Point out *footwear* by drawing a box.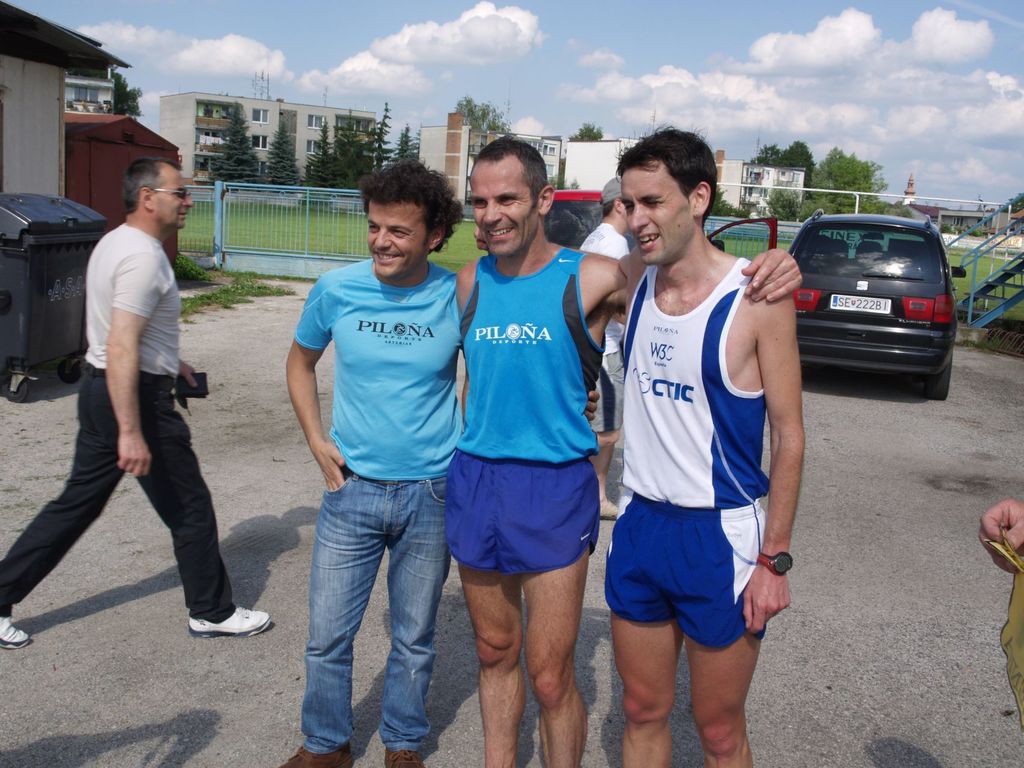
bbox=[381, 749, 424, 767].
